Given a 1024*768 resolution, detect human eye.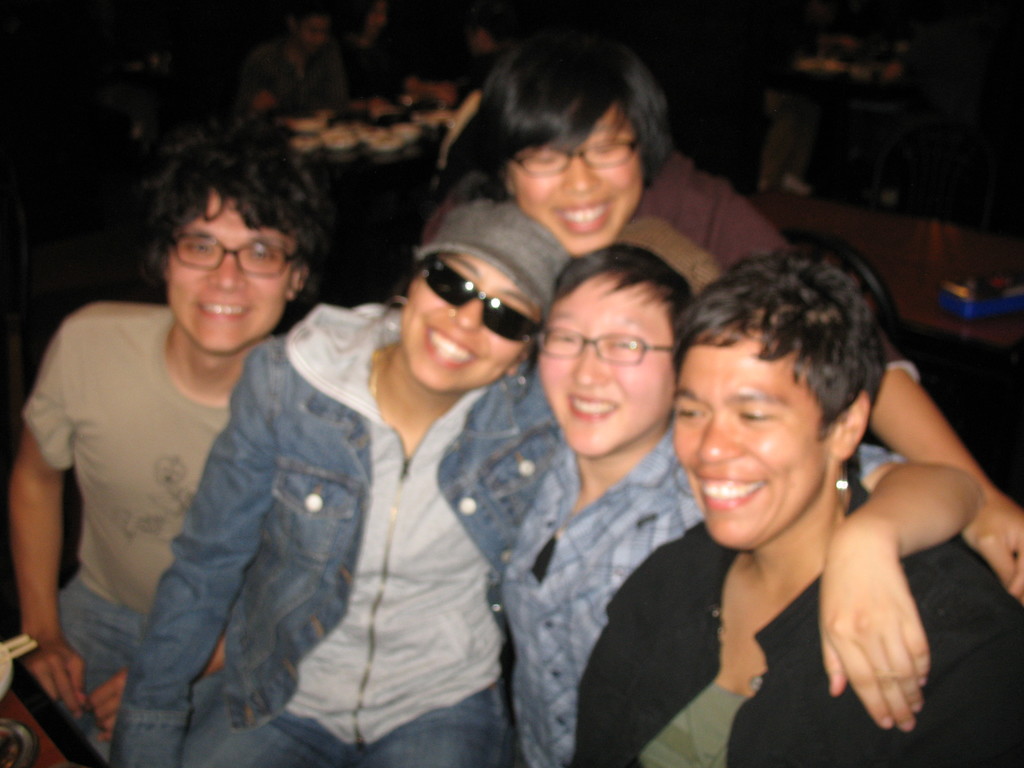
bbox(546, 331, 572, 344).
